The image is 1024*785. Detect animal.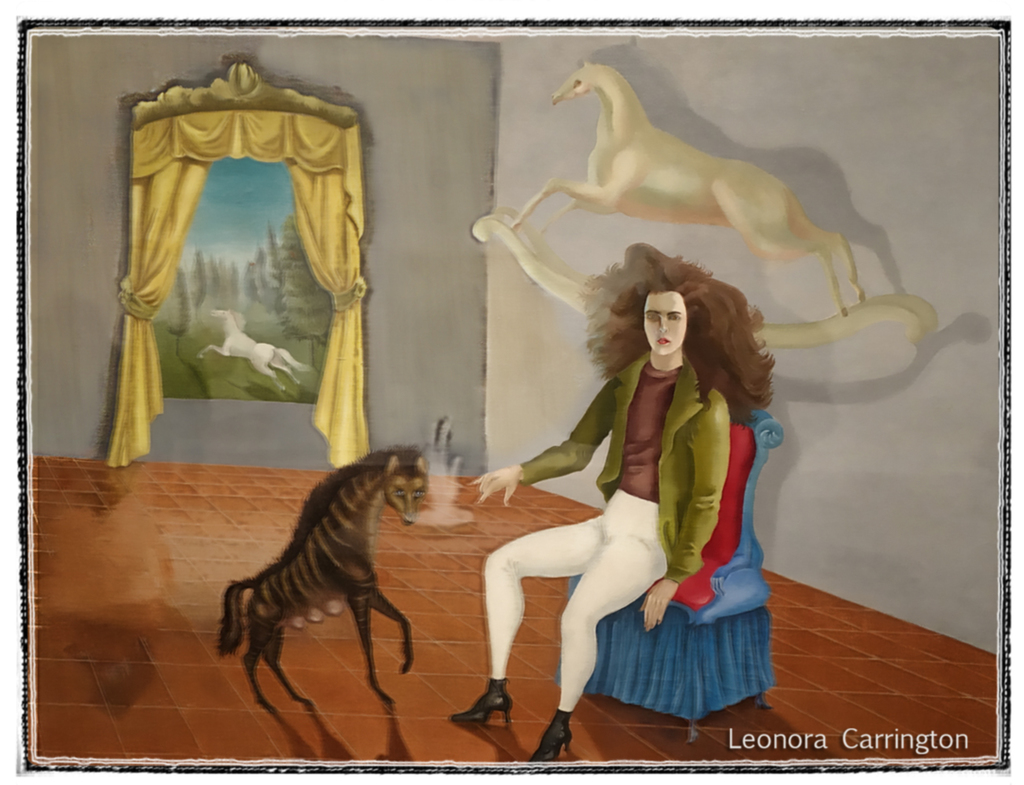
Detection: 196 311 310 400.
